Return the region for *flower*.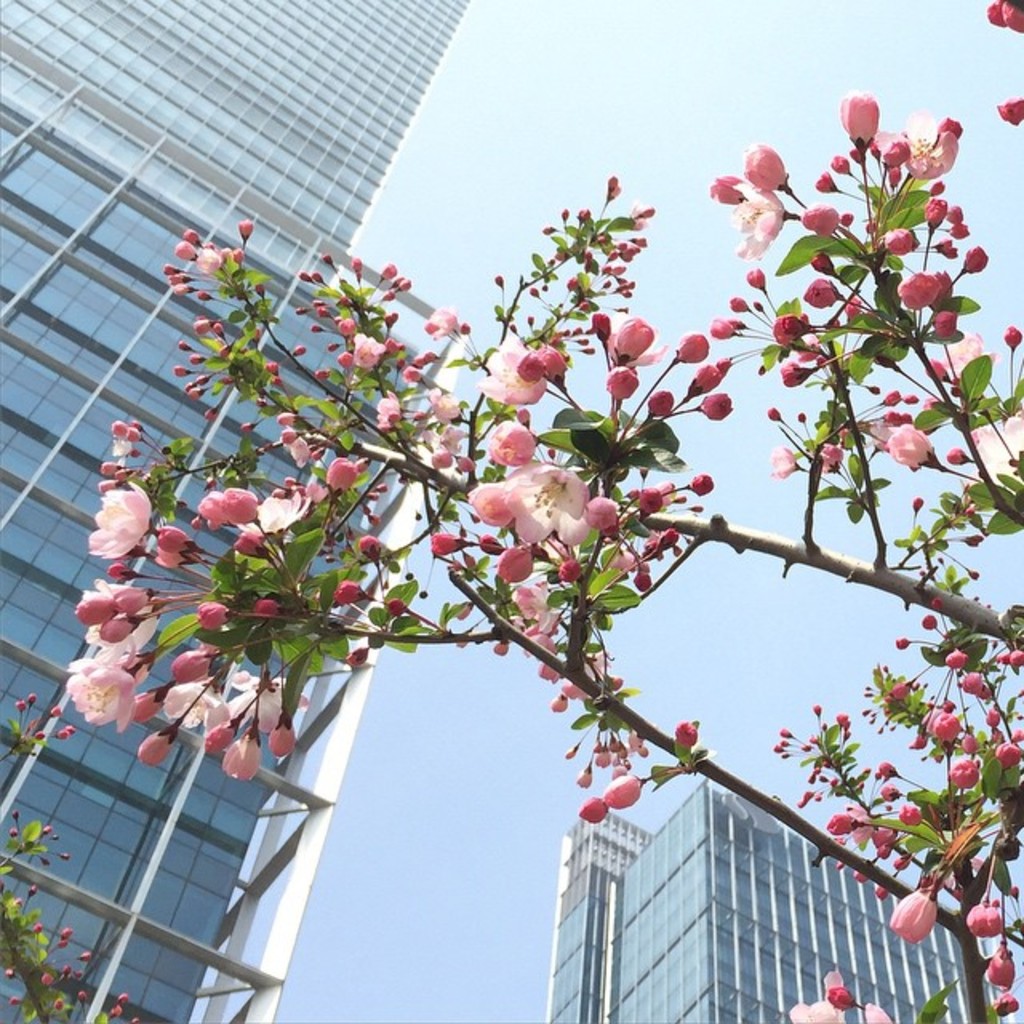
850/797/874/850.
